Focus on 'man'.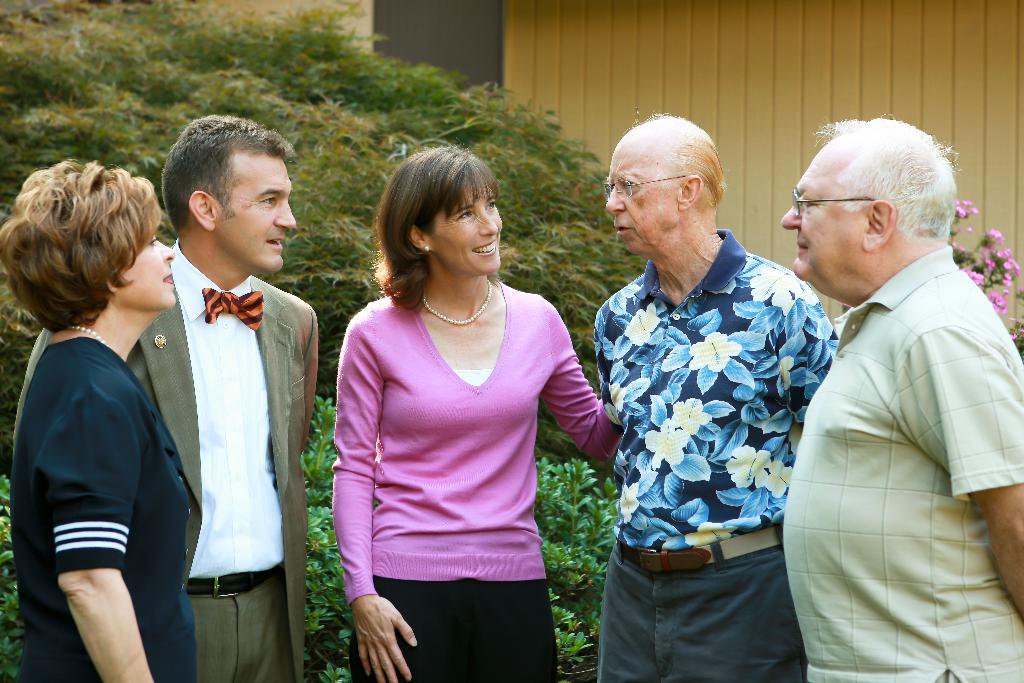
Focused at select_region(771, 79, 1020, 670).
